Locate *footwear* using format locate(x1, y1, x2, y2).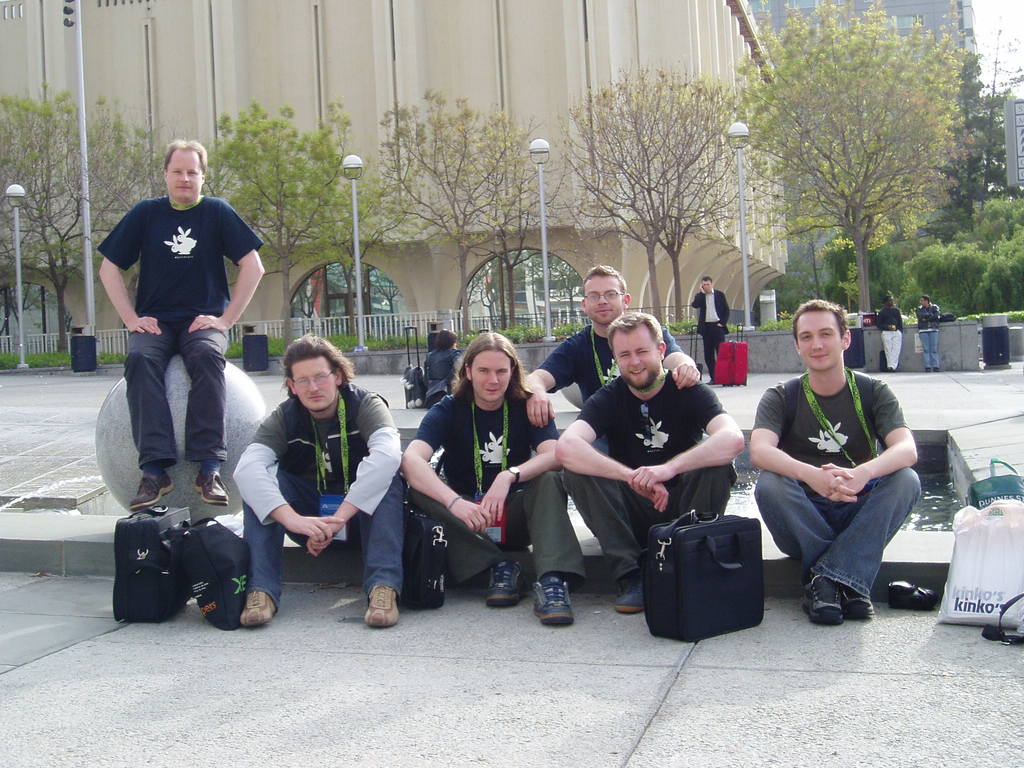
locate(192, 468, 230, 507).
